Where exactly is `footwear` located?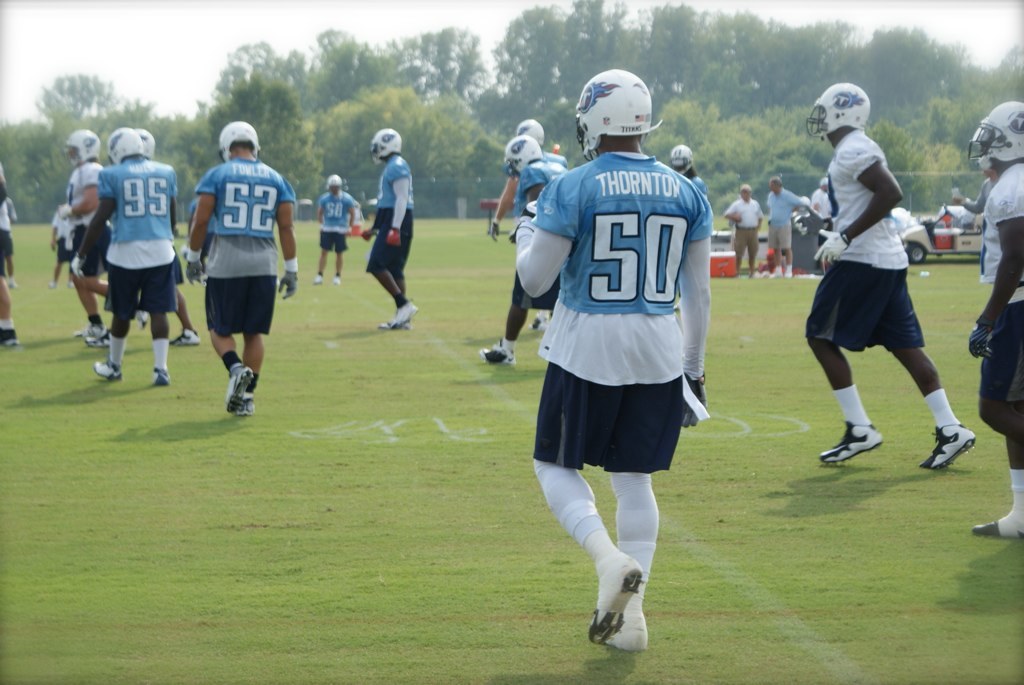
Its bounding box is (x1=593, y1=582, x2=654, y2=658).
